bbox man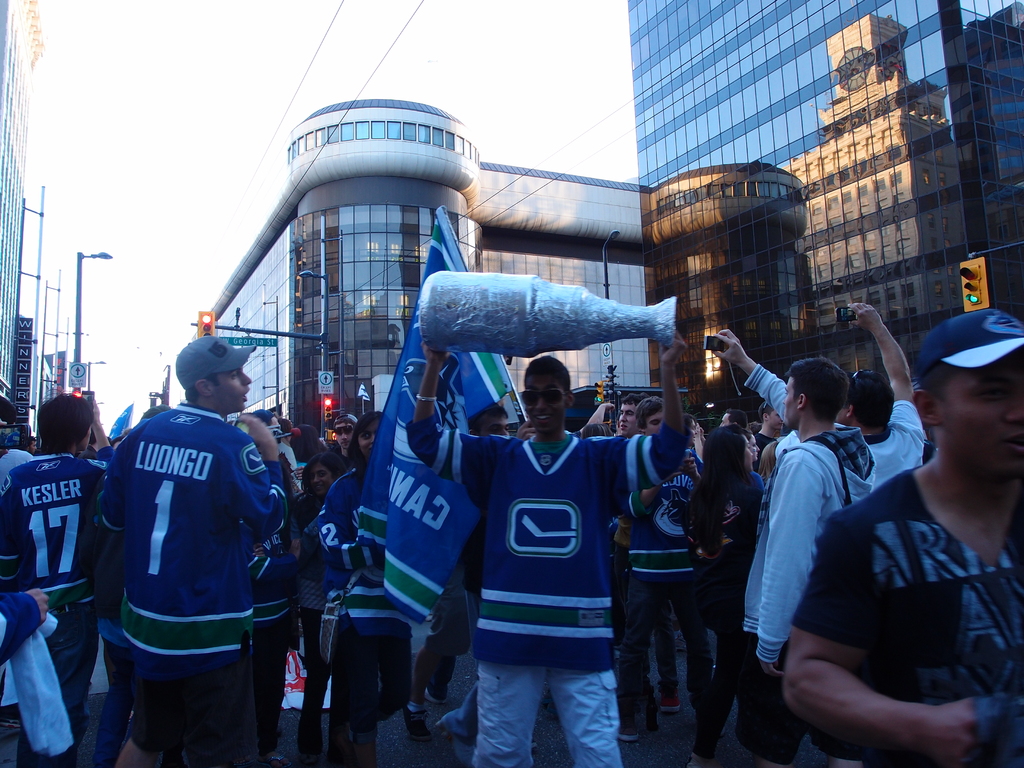
select_region(752, 403, 781, 464)
